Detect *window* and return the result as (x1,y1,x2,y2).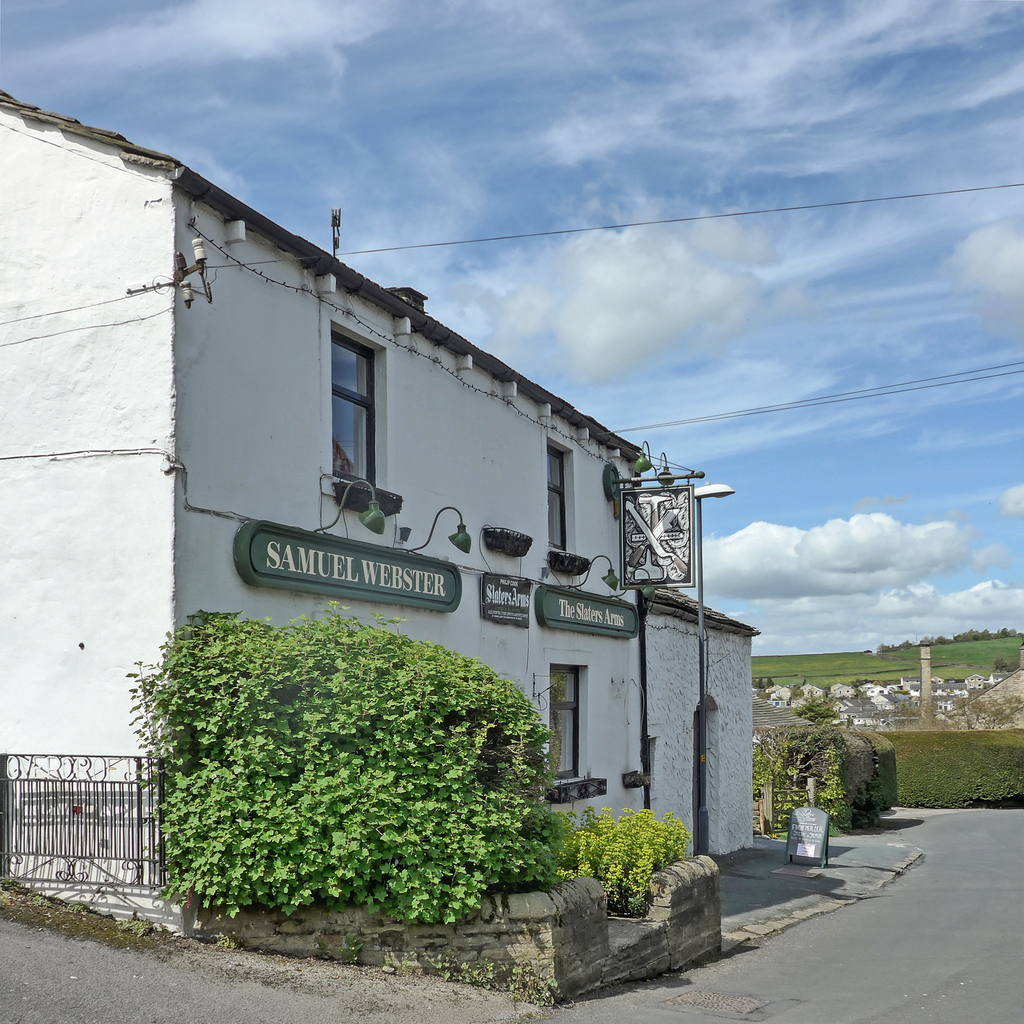
(553,671,579,776).
